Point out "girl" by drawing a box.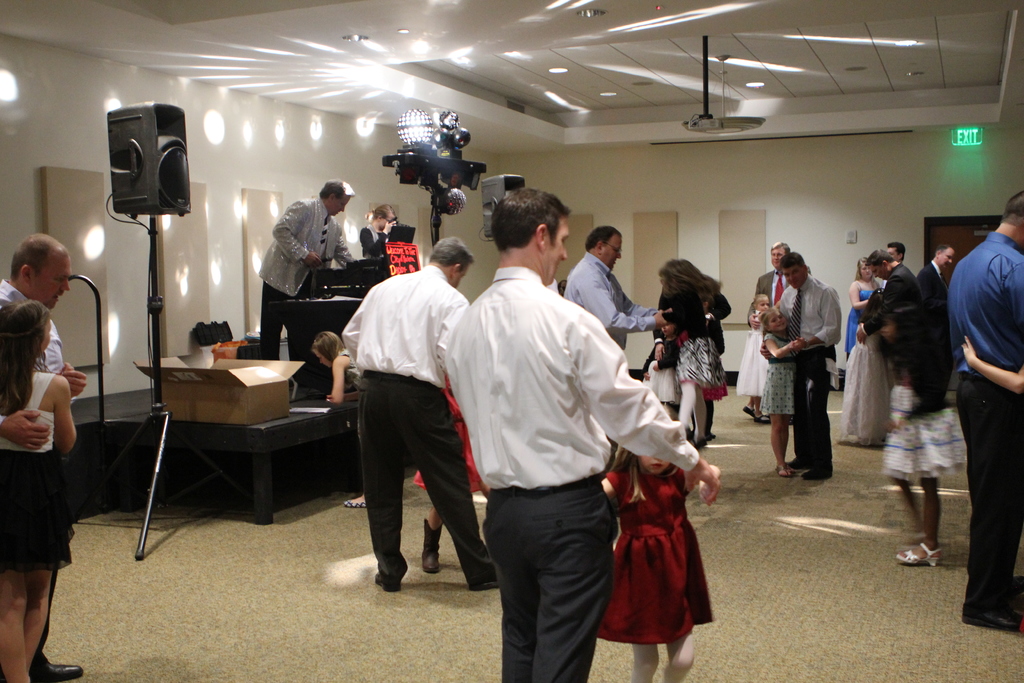
bbox=[886, 309, 964, 565].
